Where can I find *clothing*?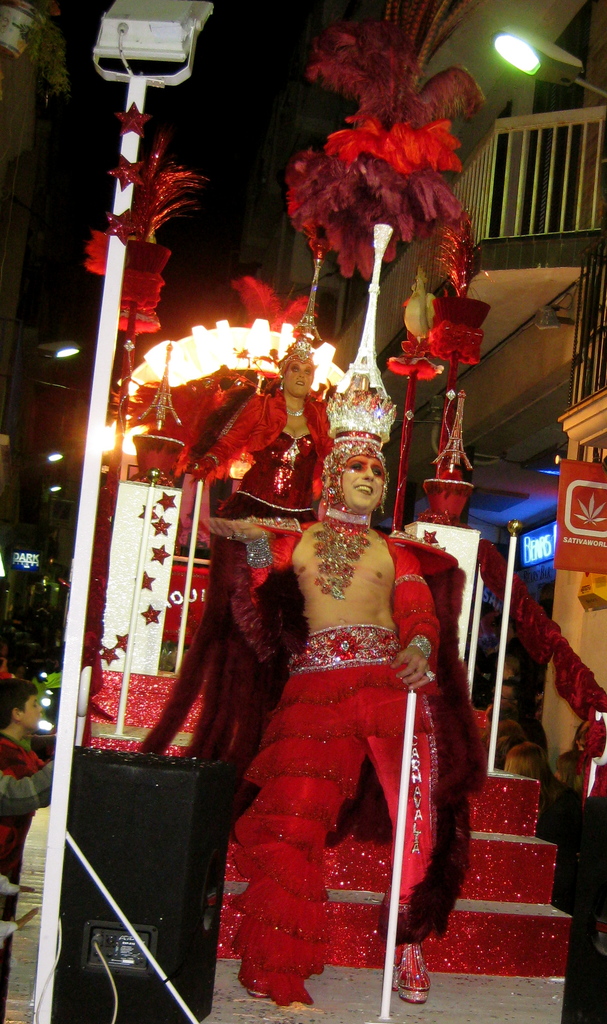
You can find it at bbox=[232, 505, 470, 975].
